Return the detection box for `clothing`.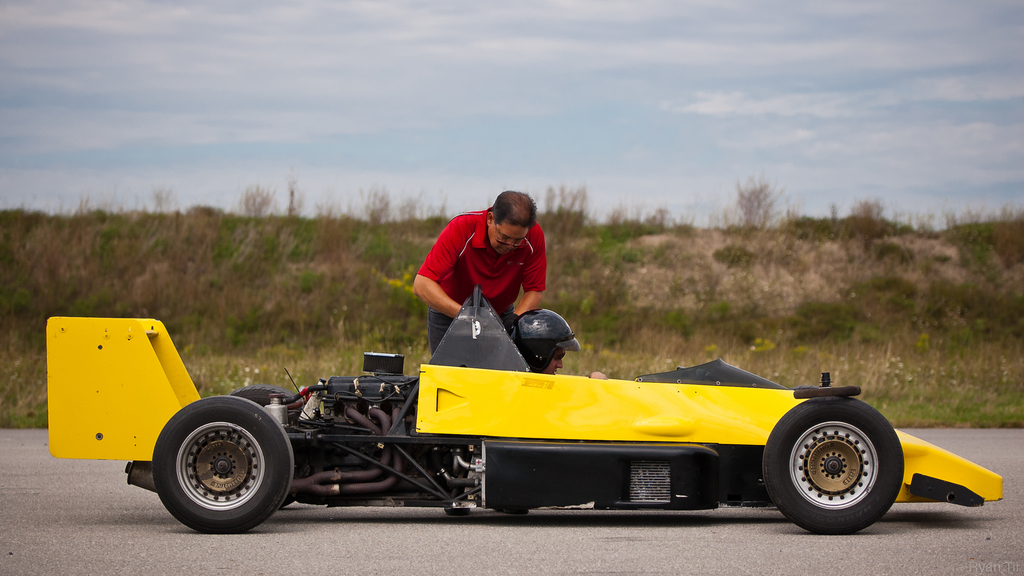
412, 204, 557, 328.
